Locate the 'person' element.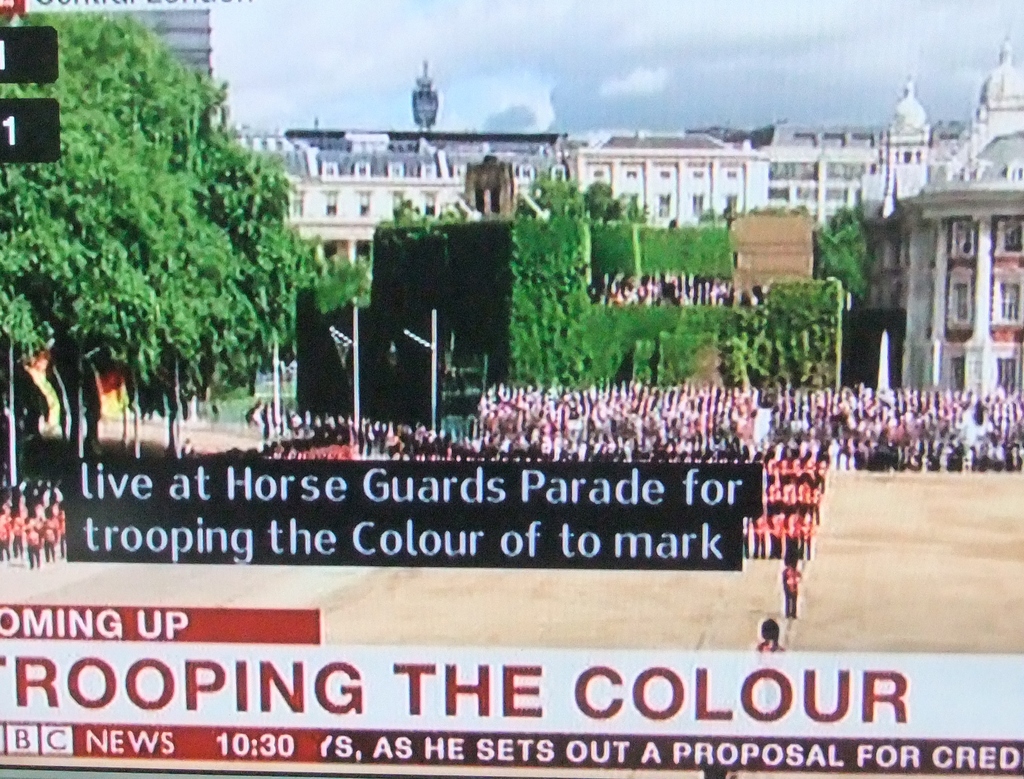
Element bbox: rect(758, 620, 788, 655).
